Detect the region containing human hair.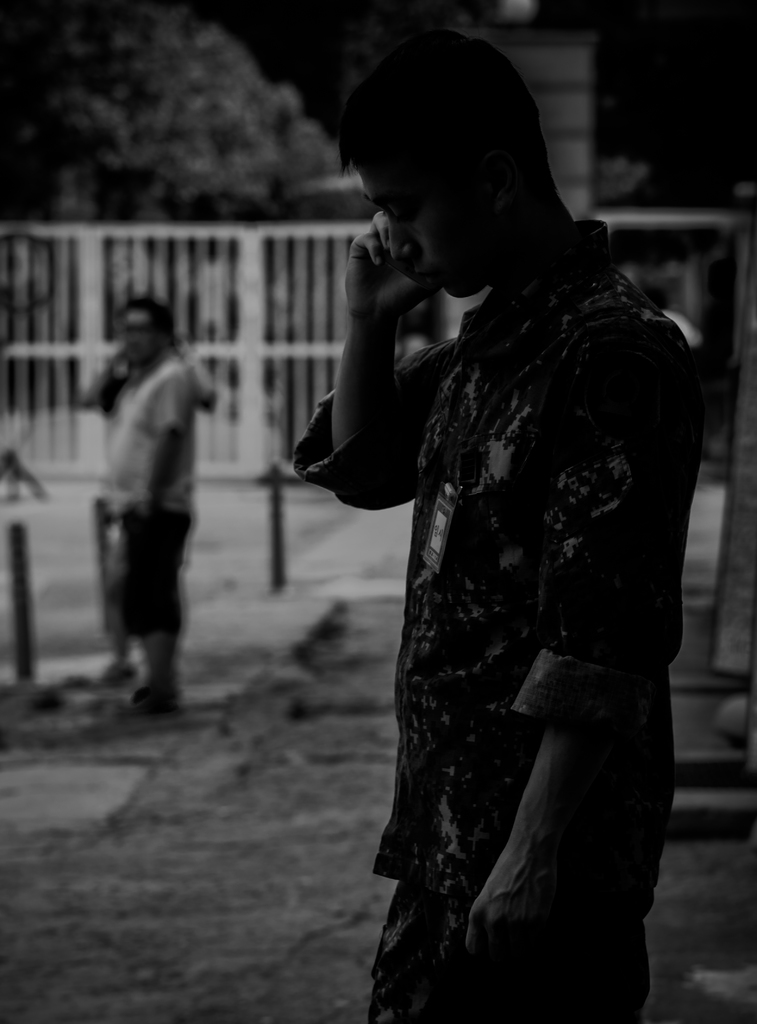
<box>339,25,535,168</box>.
